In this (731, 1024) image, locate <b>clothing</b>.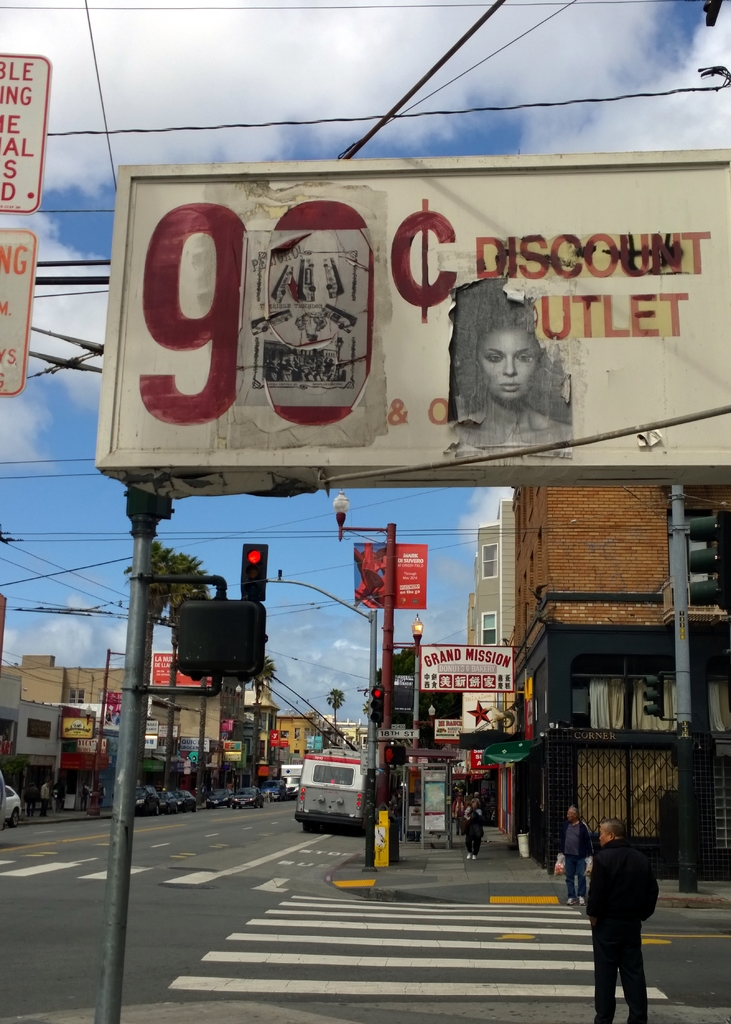
Bounding box: bbox=(464, 803, 487, 855).
